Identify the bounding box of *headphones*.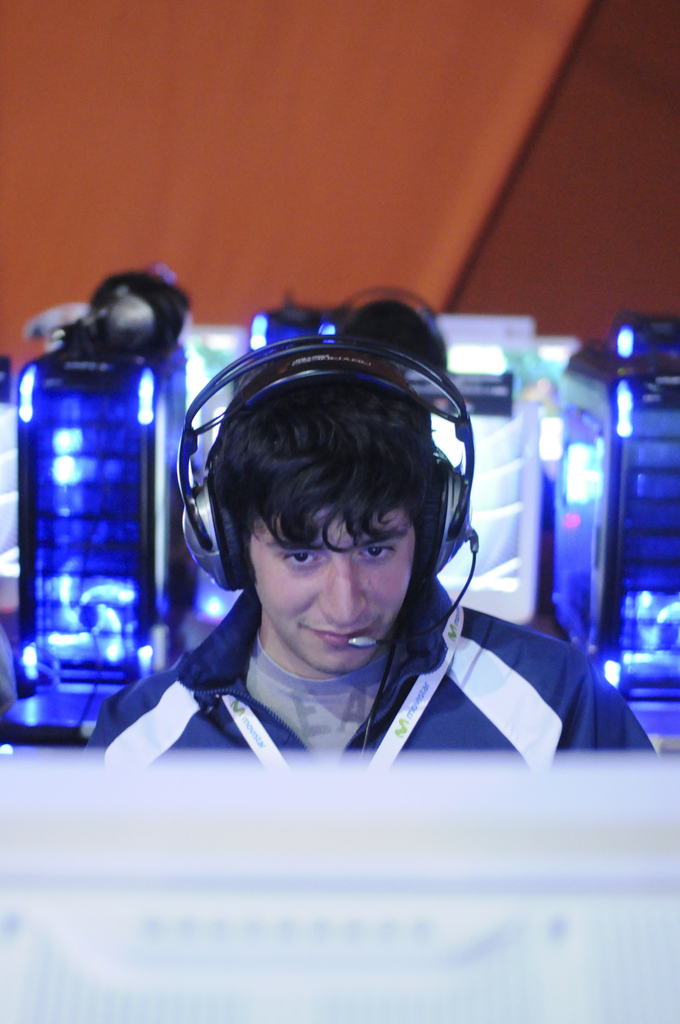
(left=319, top=281, right=447, bottom=379).
